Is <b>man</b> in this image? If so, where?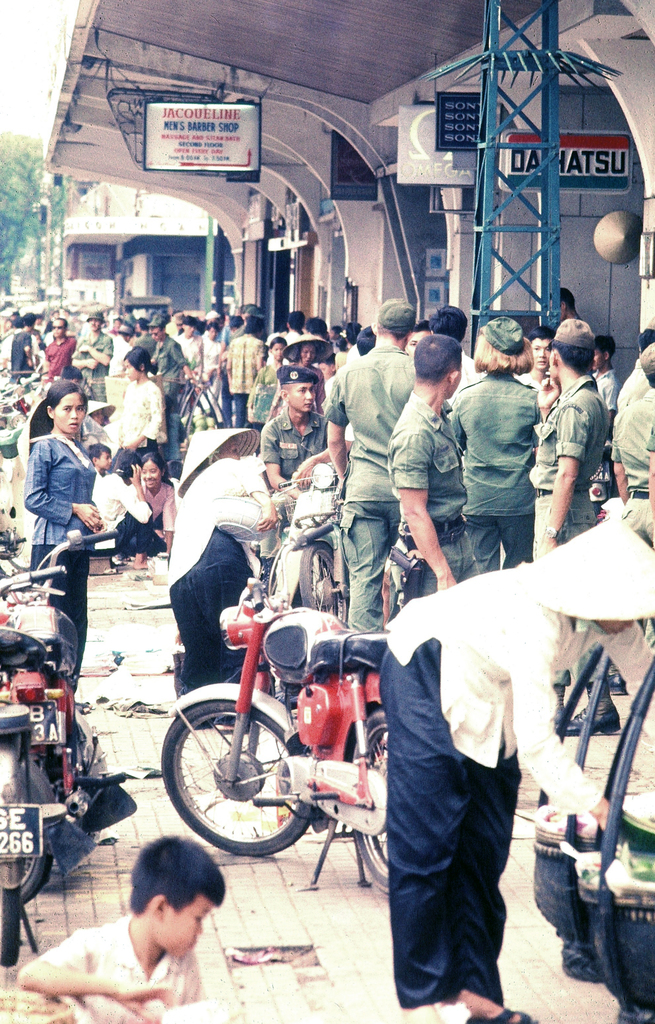
Yes, at bbox=(306, 316, 328, 339).
